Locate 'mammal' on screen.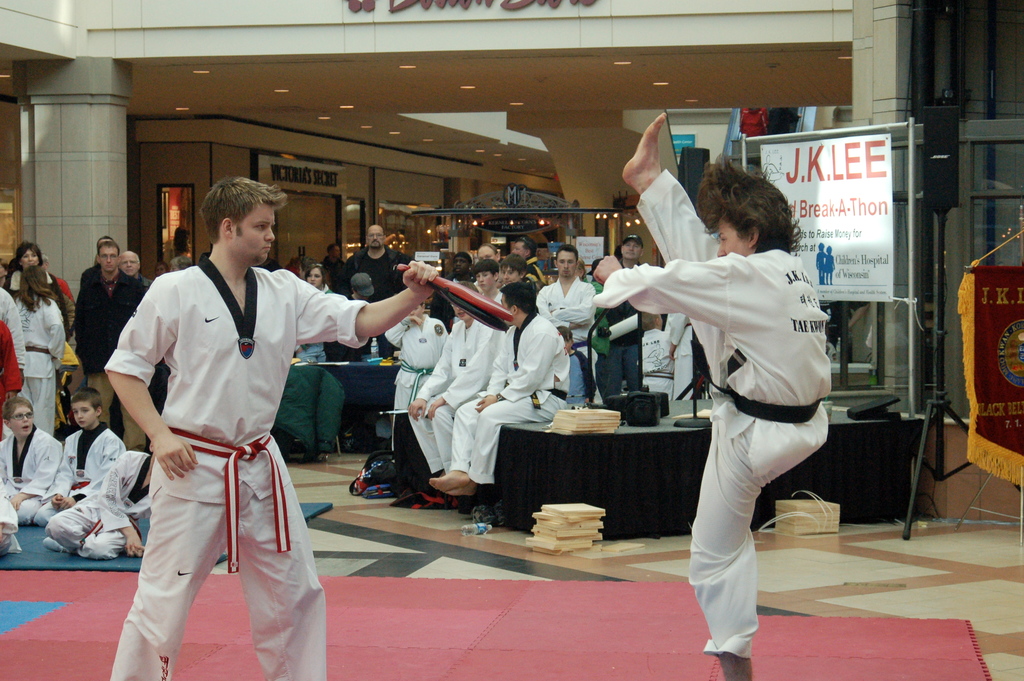
On screen at select_region(73, 240, 145, 449).
